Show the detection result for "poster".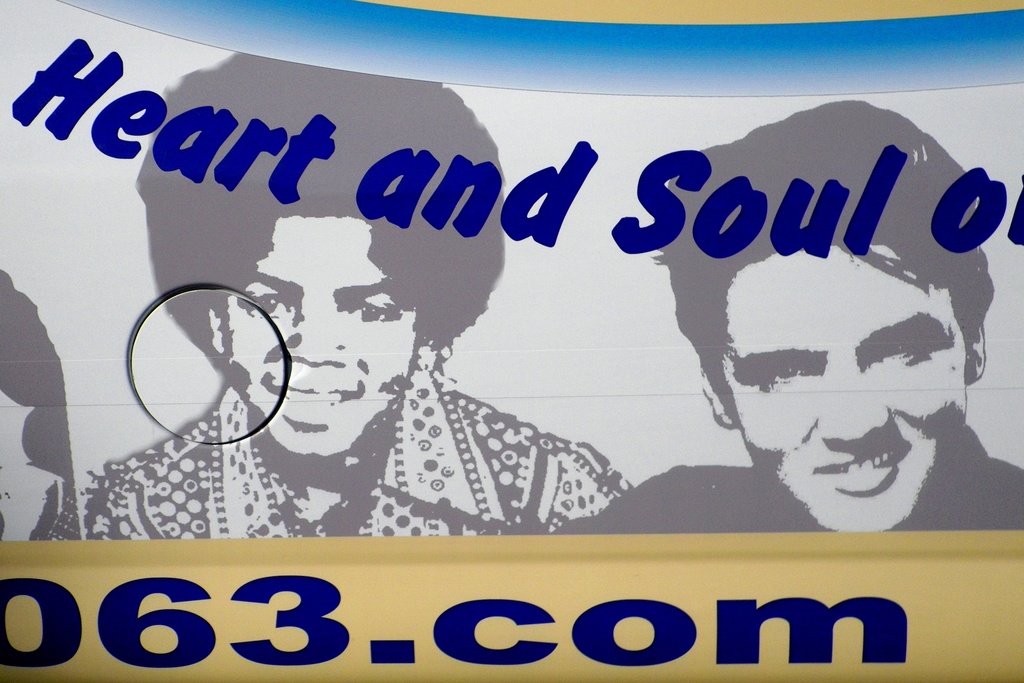
select_region(0, 0, 1023, 682).
